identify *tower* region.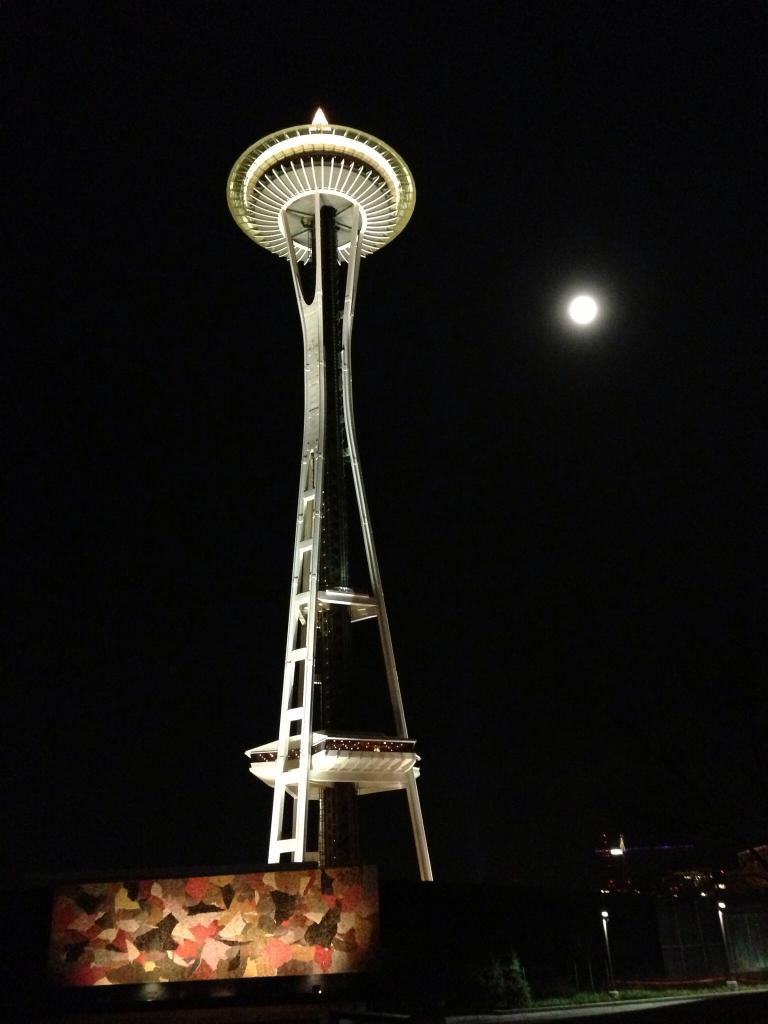
Region: region(228, 108, 434, 879).
